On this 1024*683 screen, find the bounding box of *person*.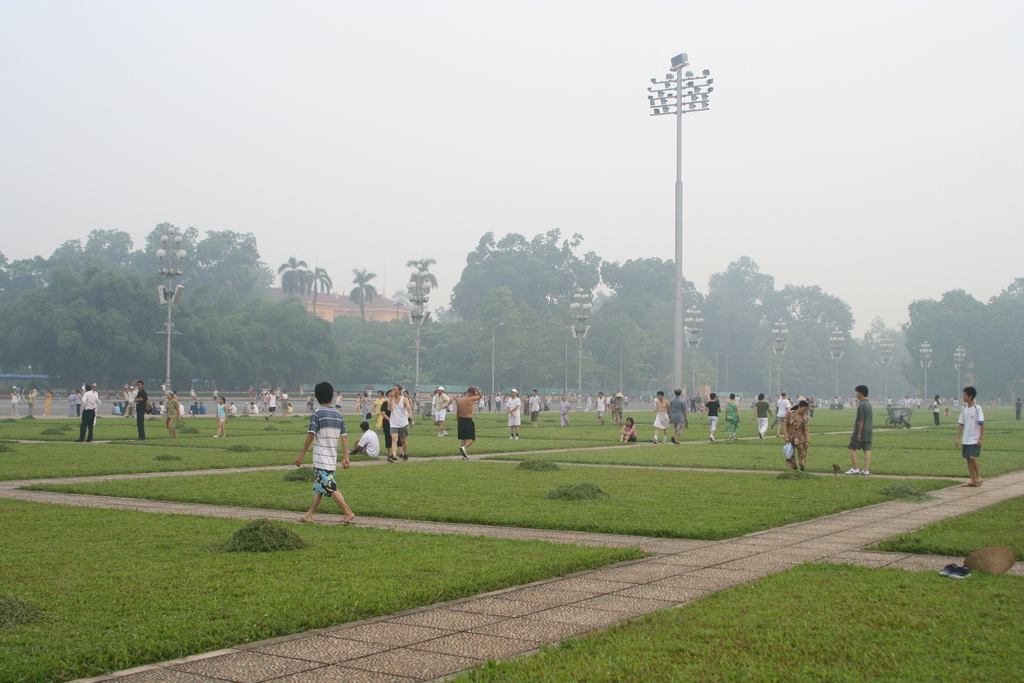
Bounding box: 239 401 252 416.
